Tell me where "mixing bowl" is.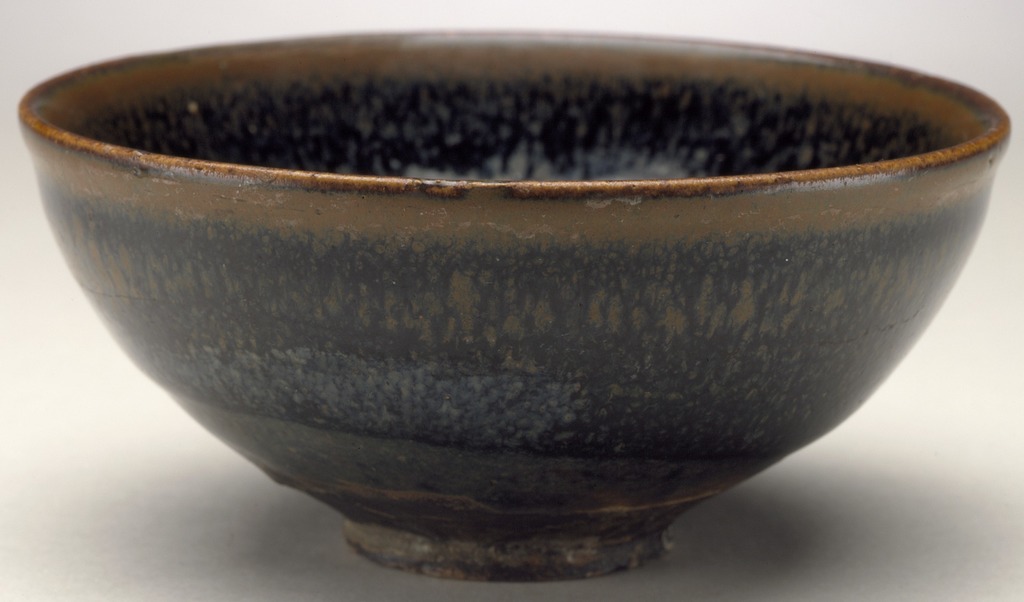
"mixing bowl" is at (0,26,938,547).
